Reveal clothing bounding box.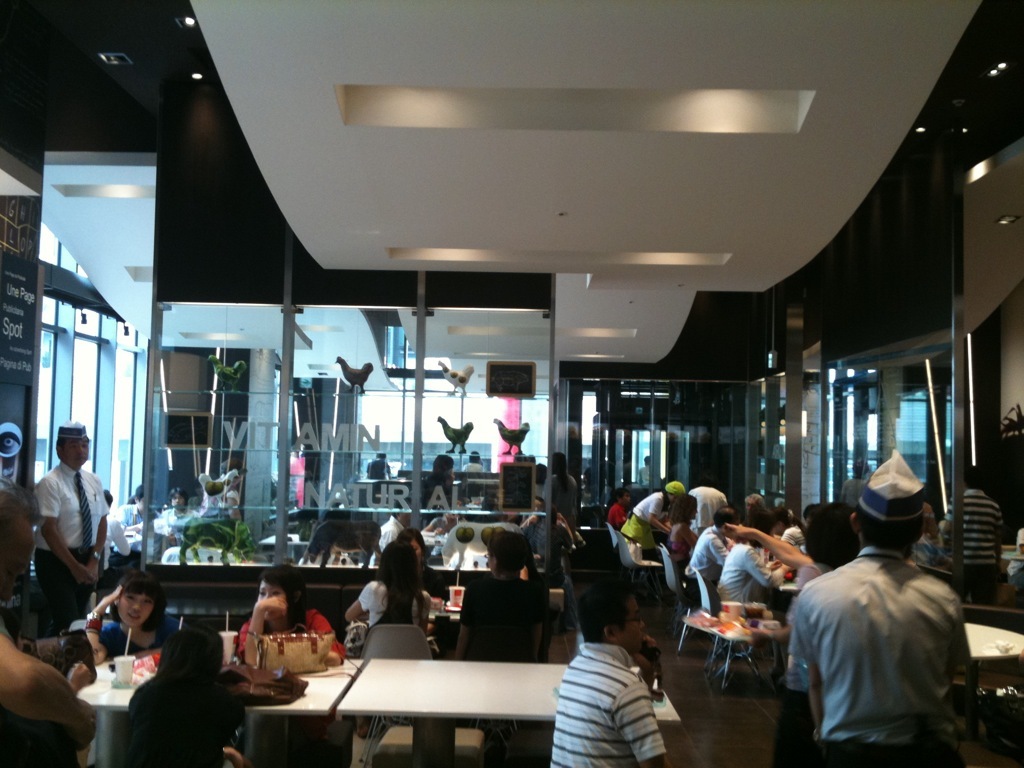
Revealed: locate(602, 493, 671, 568).
